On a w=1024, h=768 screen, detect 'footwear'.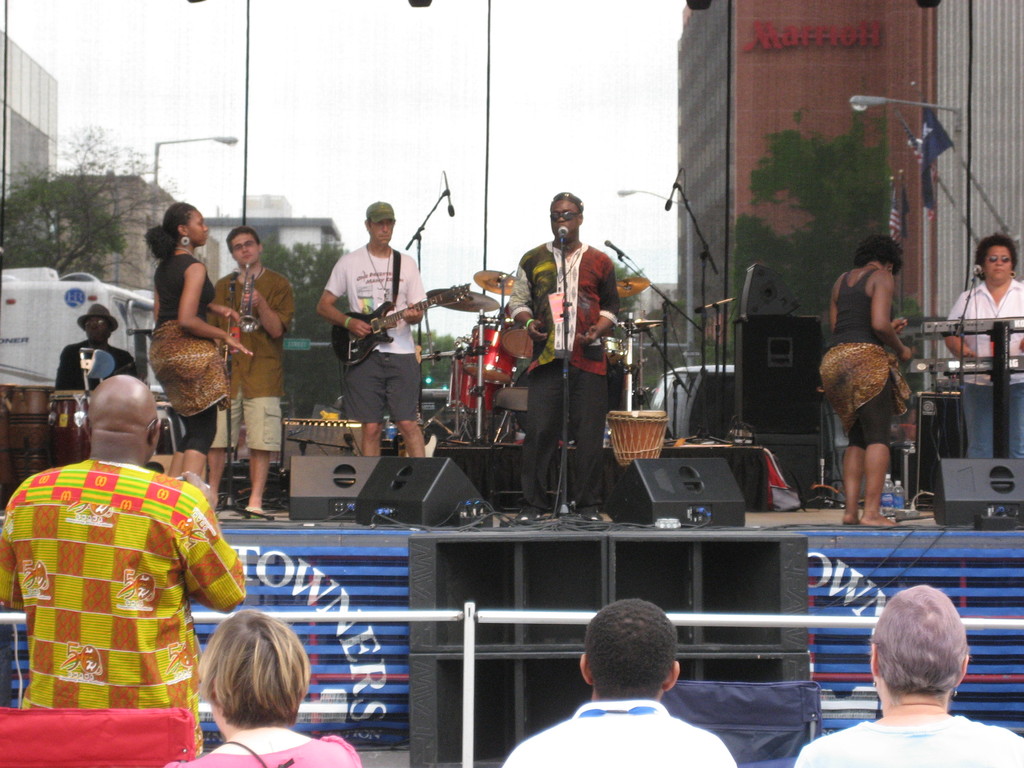
bbox=[575, 506, 602, 518].
